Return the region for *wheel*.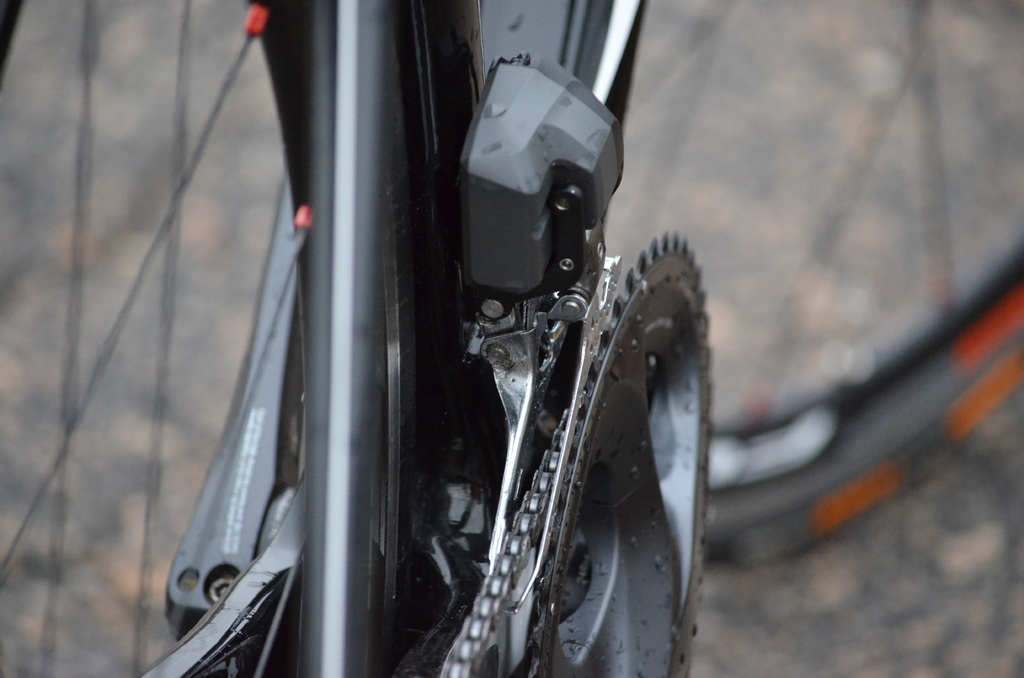
479,0,1023,577.
